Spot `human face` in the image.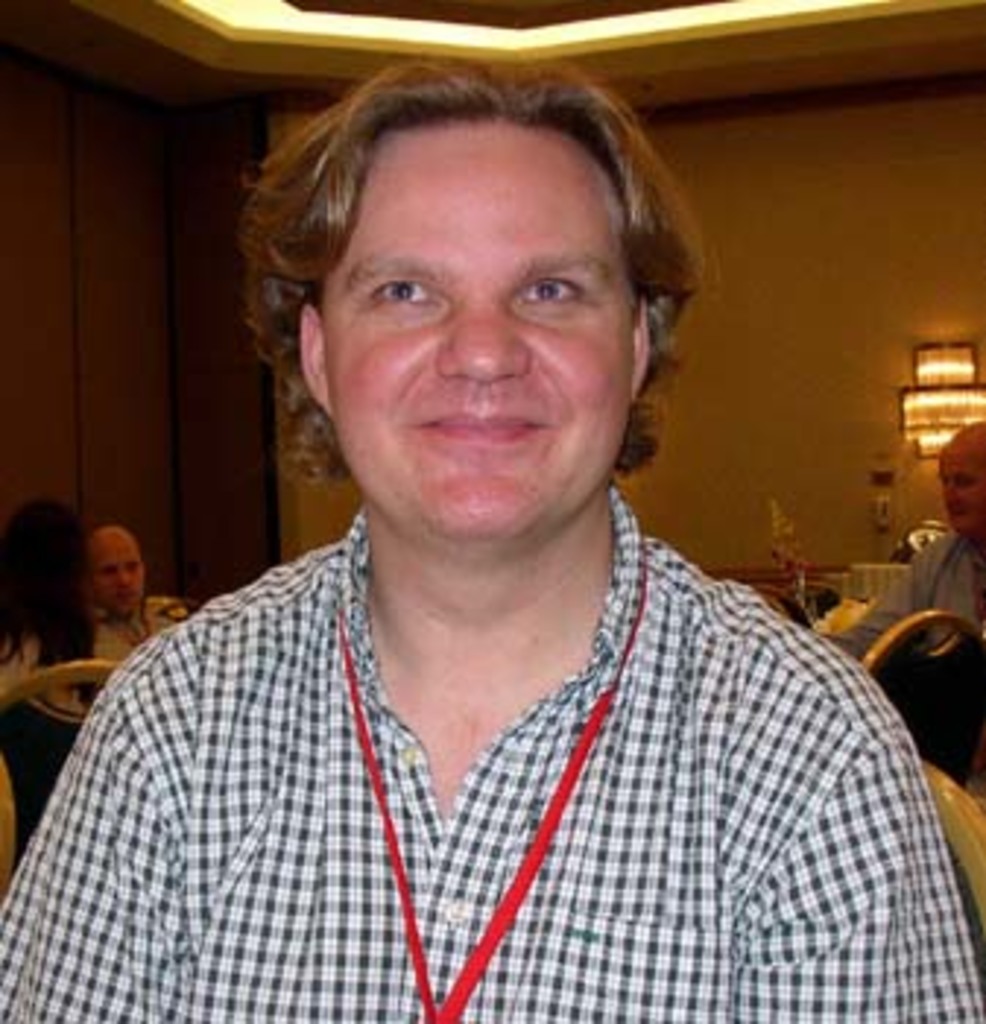
`human face` found at 313, 123, 650, 532.
